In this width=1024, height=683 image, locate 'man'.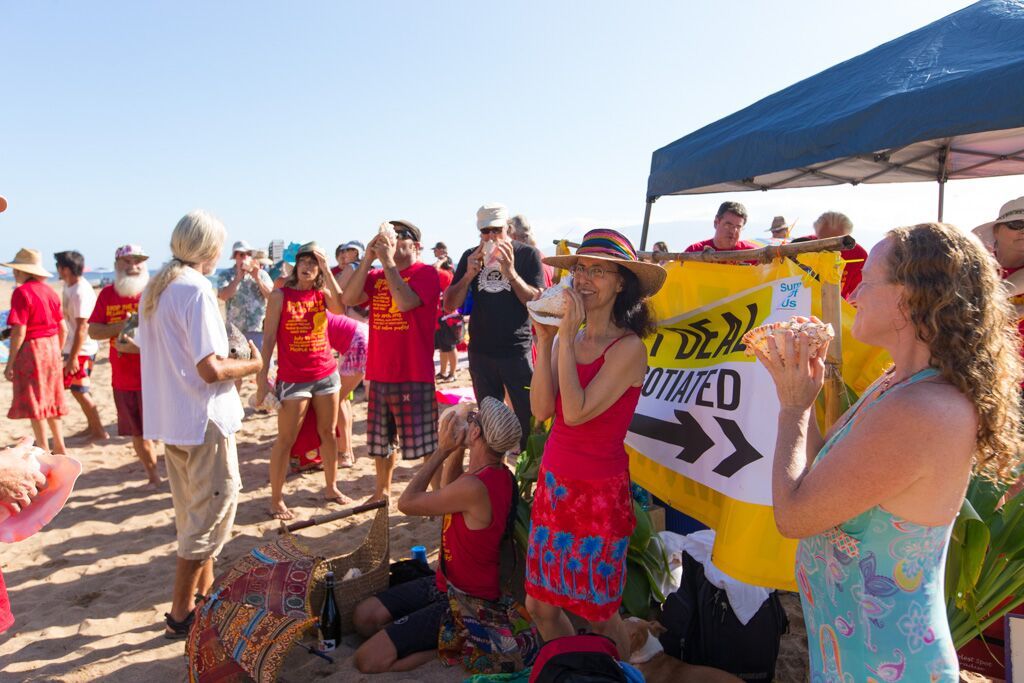
Bounding box: l=761, t=211, r=791, b=244.
